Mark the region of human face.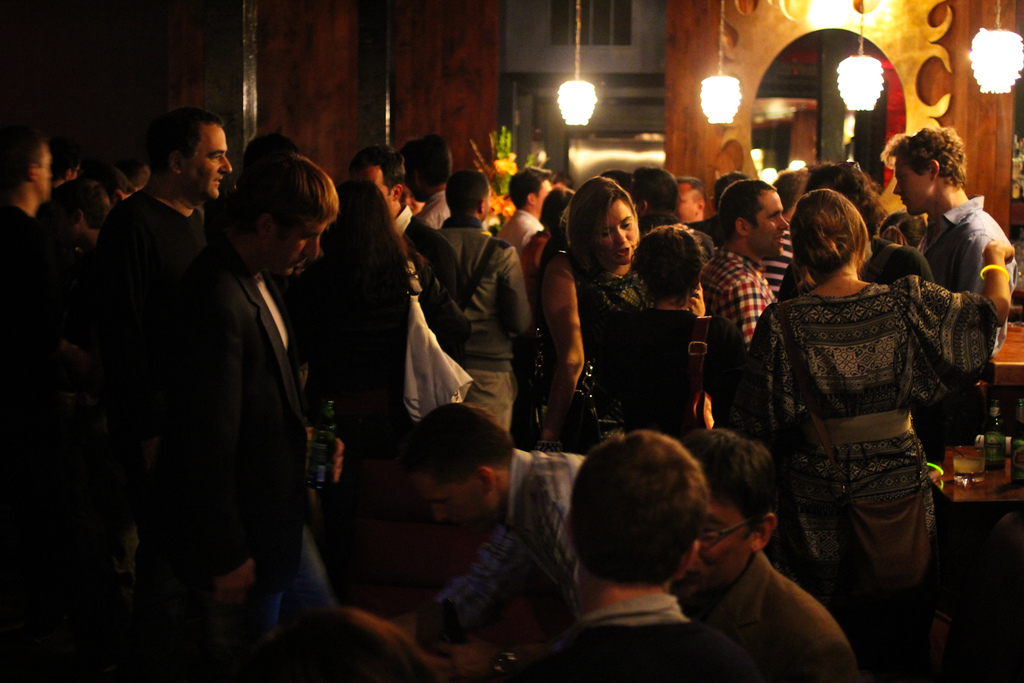
Region: rect(678, 497, 748, 604).
